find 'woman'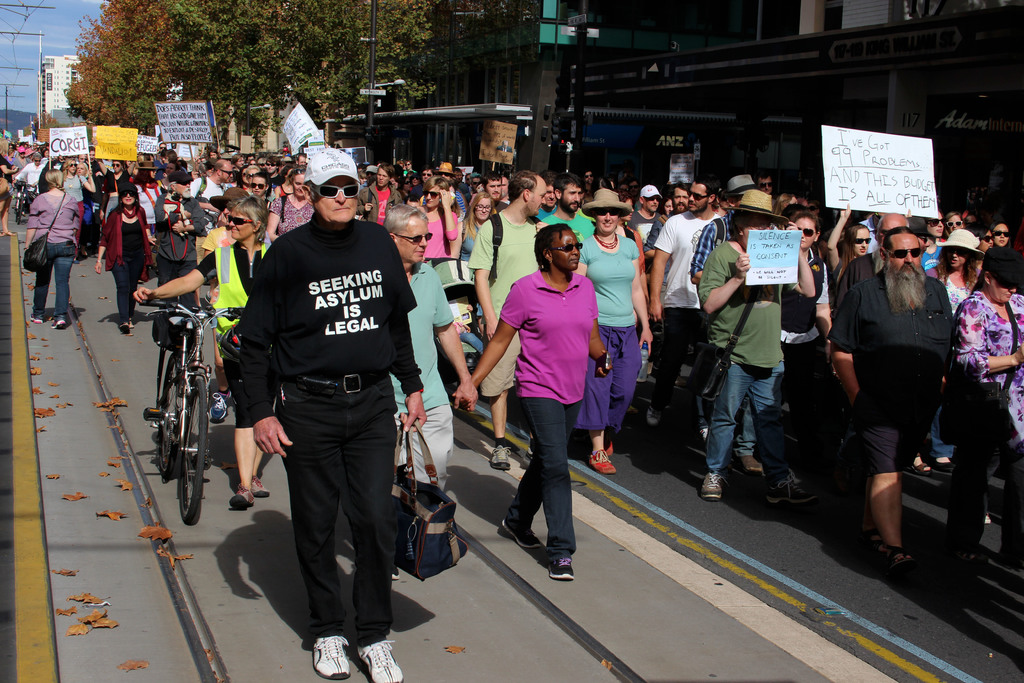
crop(0, 136, 20, 236)
